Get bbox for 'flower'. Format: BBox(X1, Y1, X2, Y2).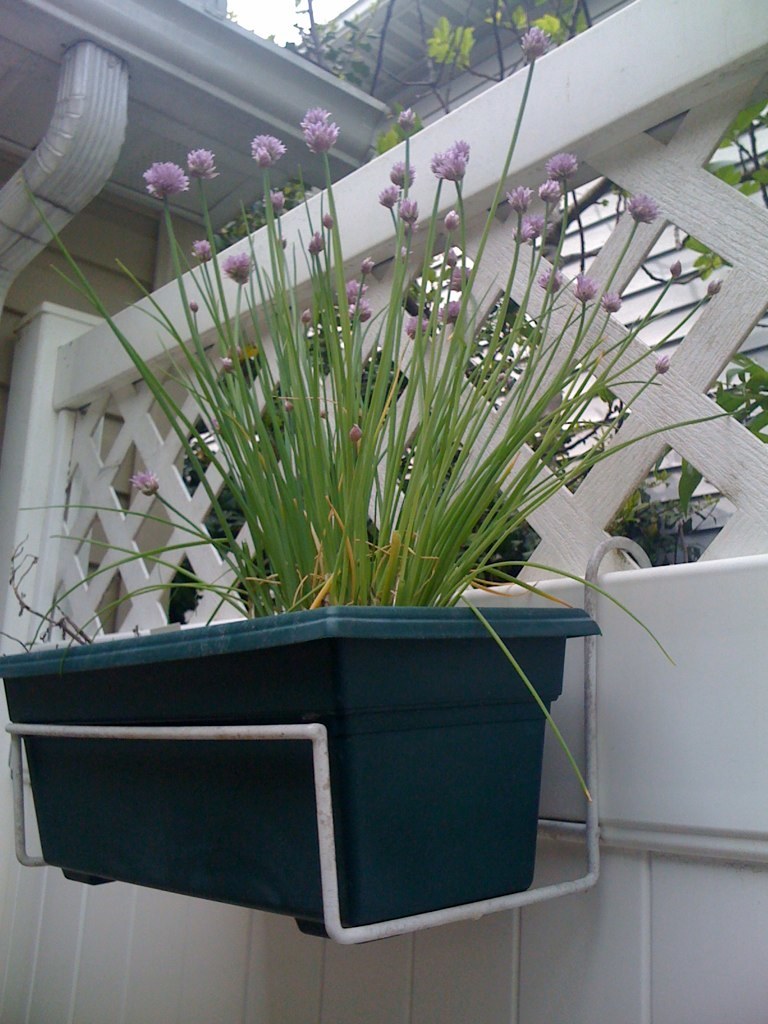
BBox(388, 159, 413, 187).
